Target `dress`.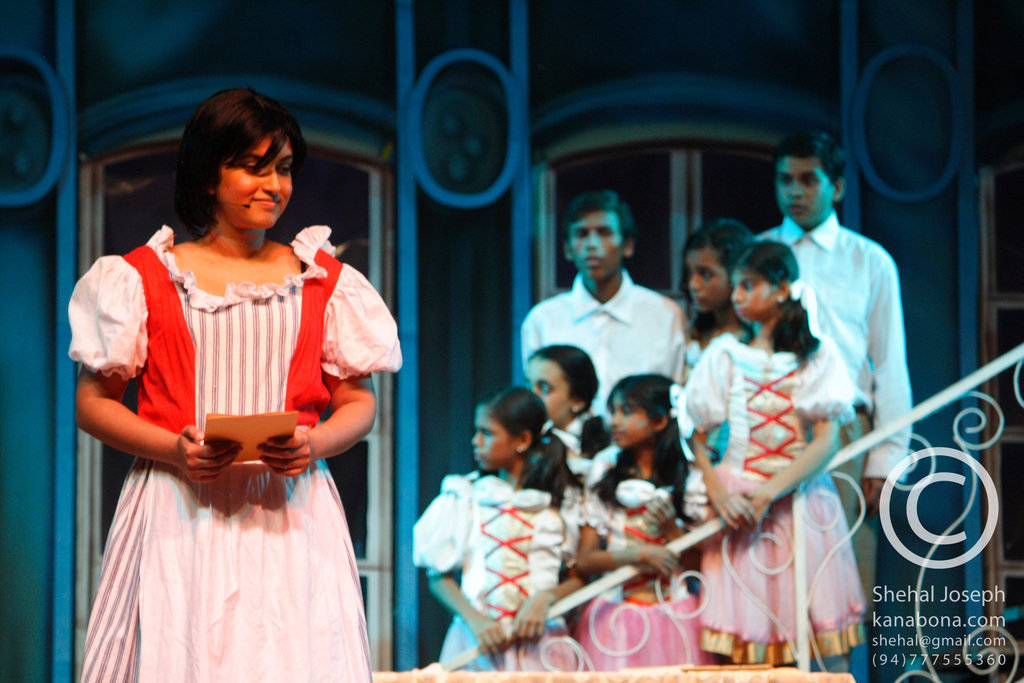
Target region: region(409, 472, 577, 672).
